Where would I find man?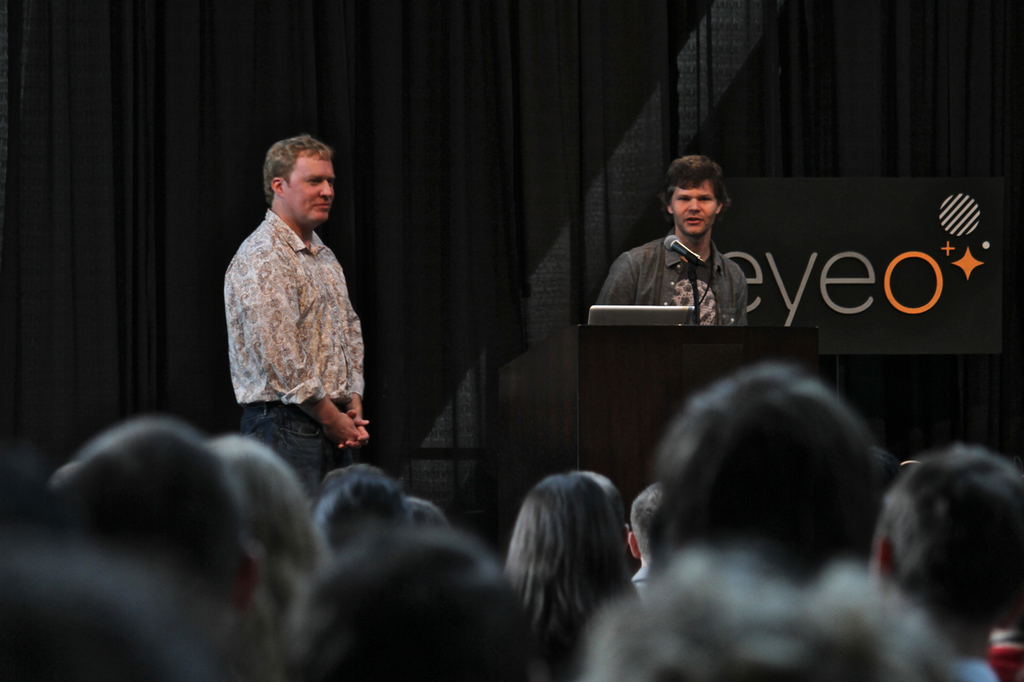
At [x1=596, y1=152, x2=747, y2=330].
